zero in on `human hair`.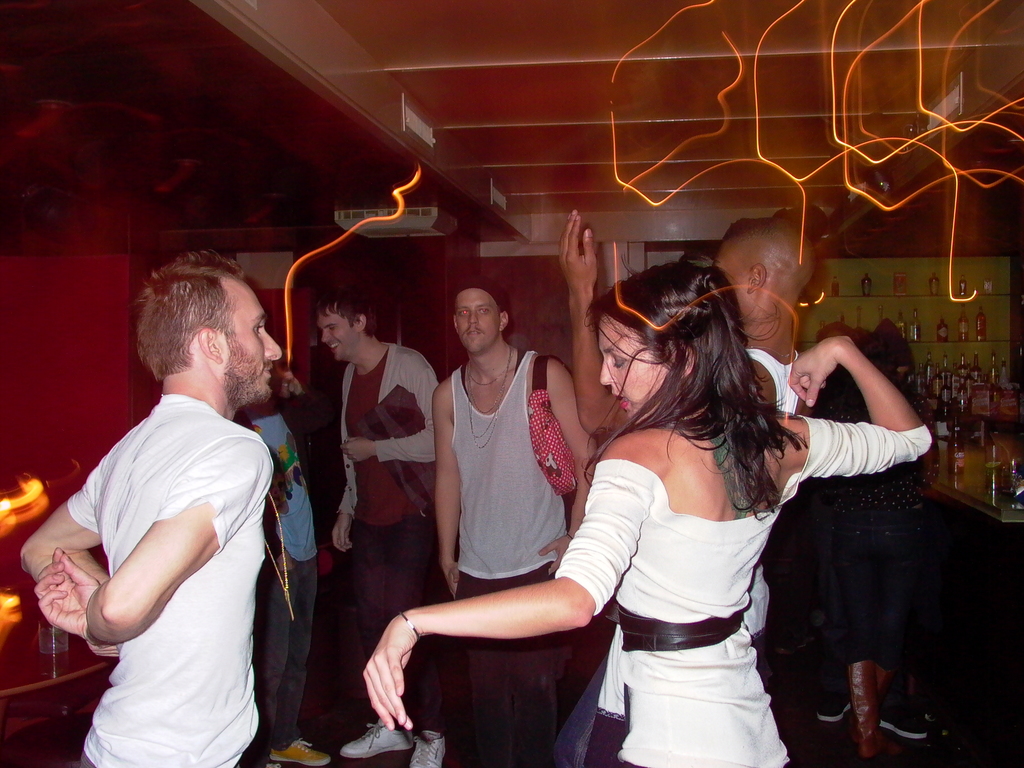
Zeroed in: bbox=[126, 244, 245, 387].
